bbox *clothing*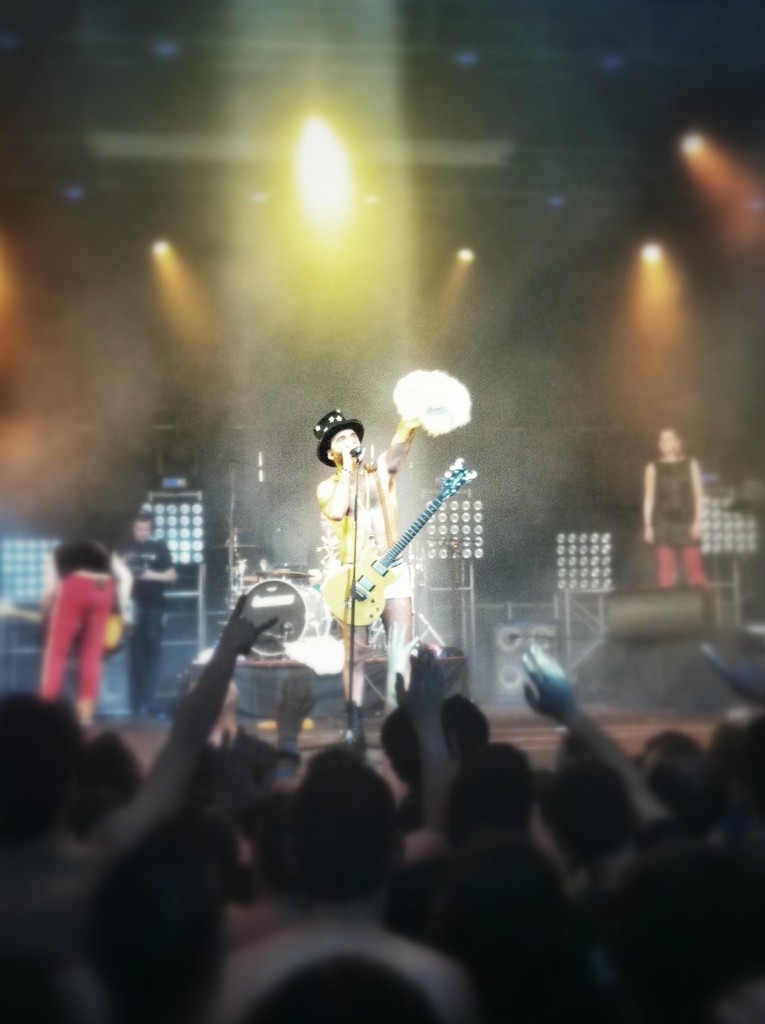
[left=29, top=541, right=128, bottom=731]
